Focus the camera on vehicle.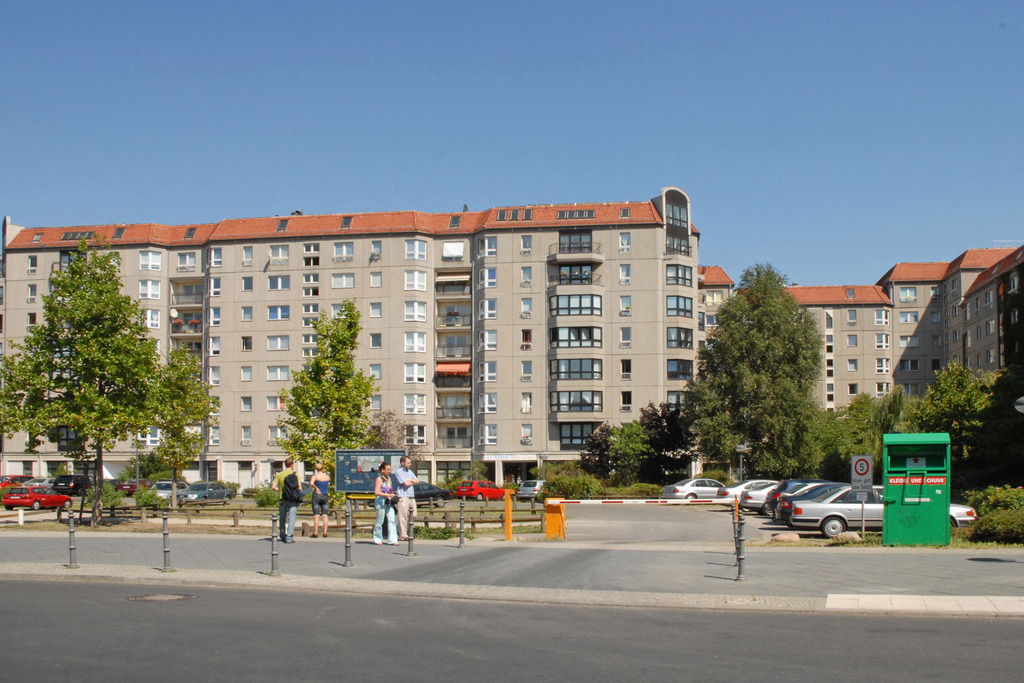
Focus region: x1=0, y1=484, x2=70, y2=508.
